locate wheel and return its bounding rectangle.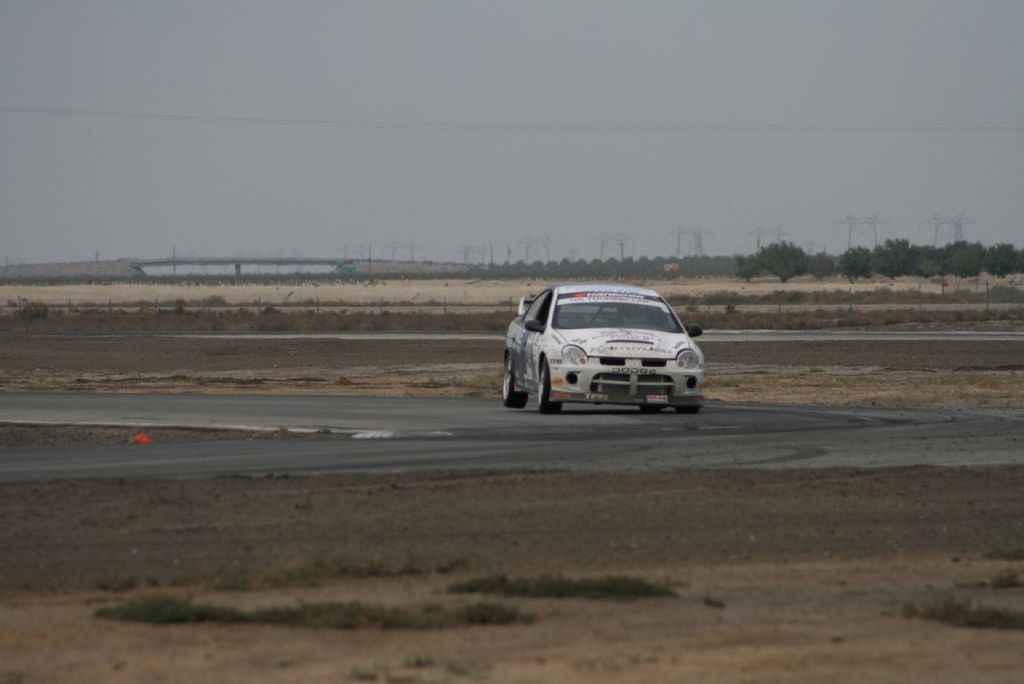
<region>676, 403, 705, 417</region>.
